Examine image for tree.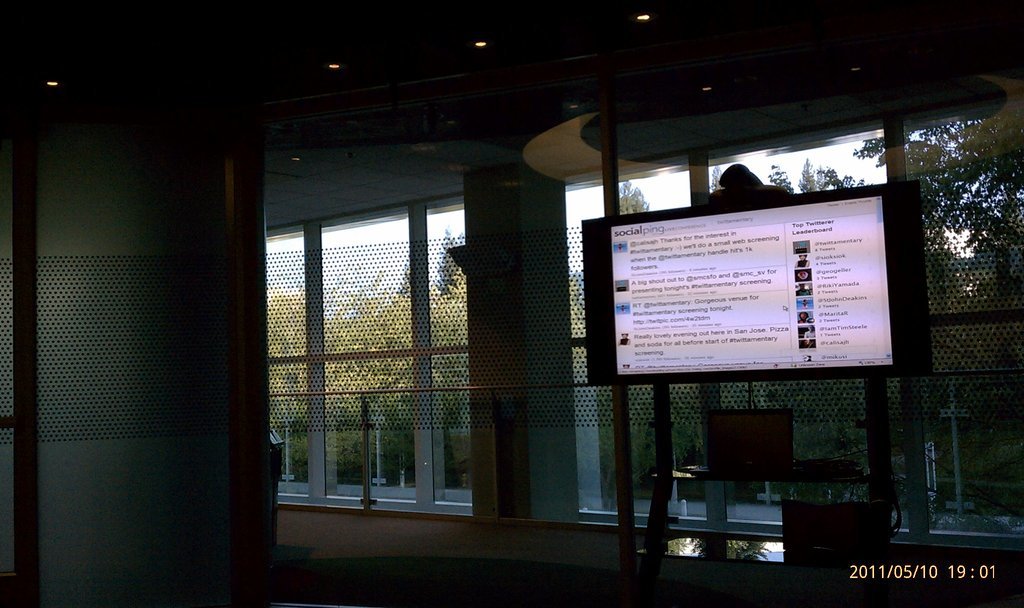
Examination result: locate(851, 96, 1023, 315).
